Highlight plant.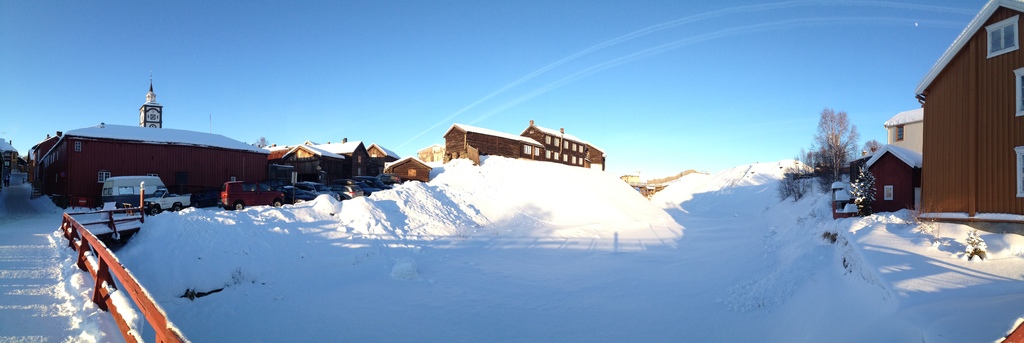
Highlighted region: (966, 227, 989, 264).
